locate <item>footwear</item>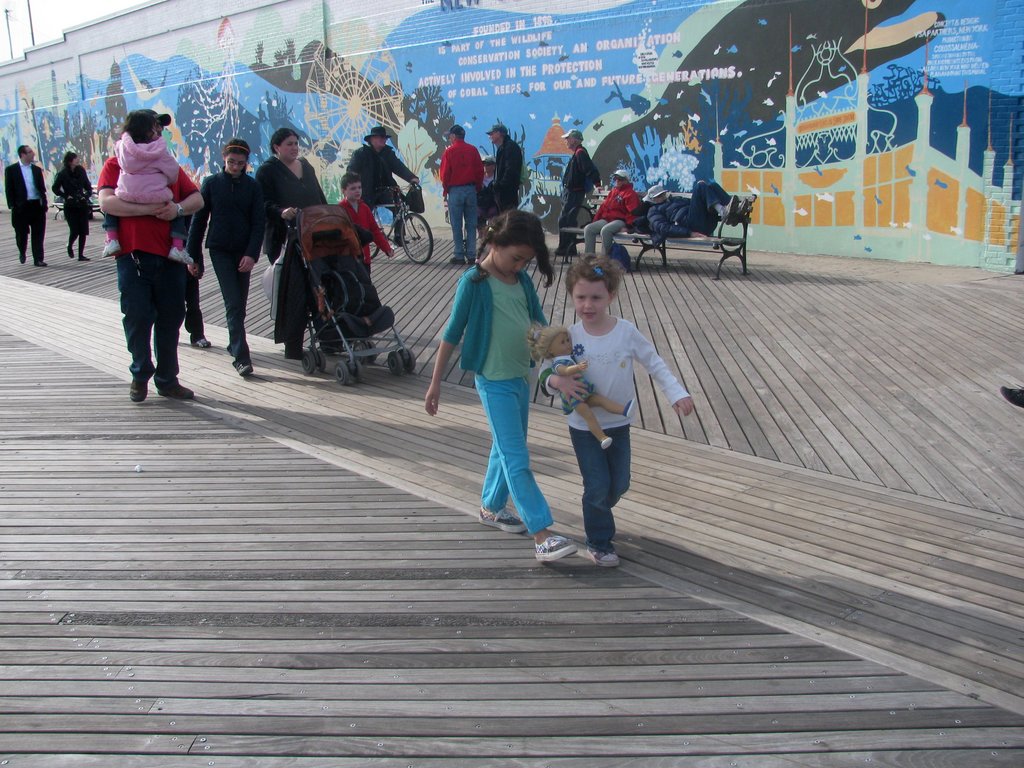
17 253 26 264
